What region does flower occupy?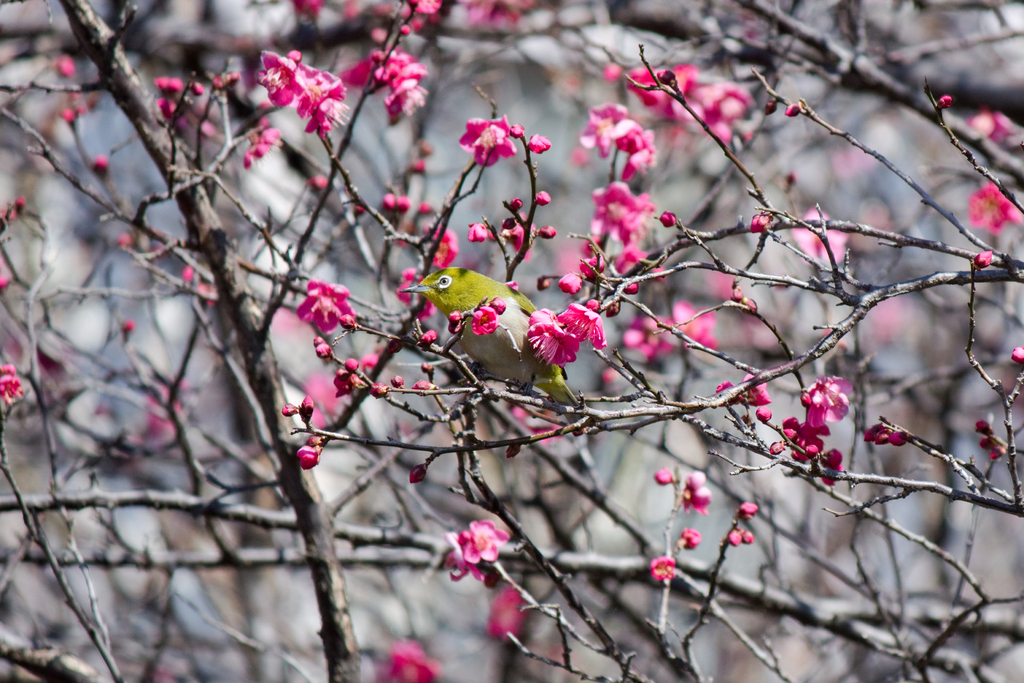
{"left": 973, "top": 183, "right": 1023, "bottom": 228}.
